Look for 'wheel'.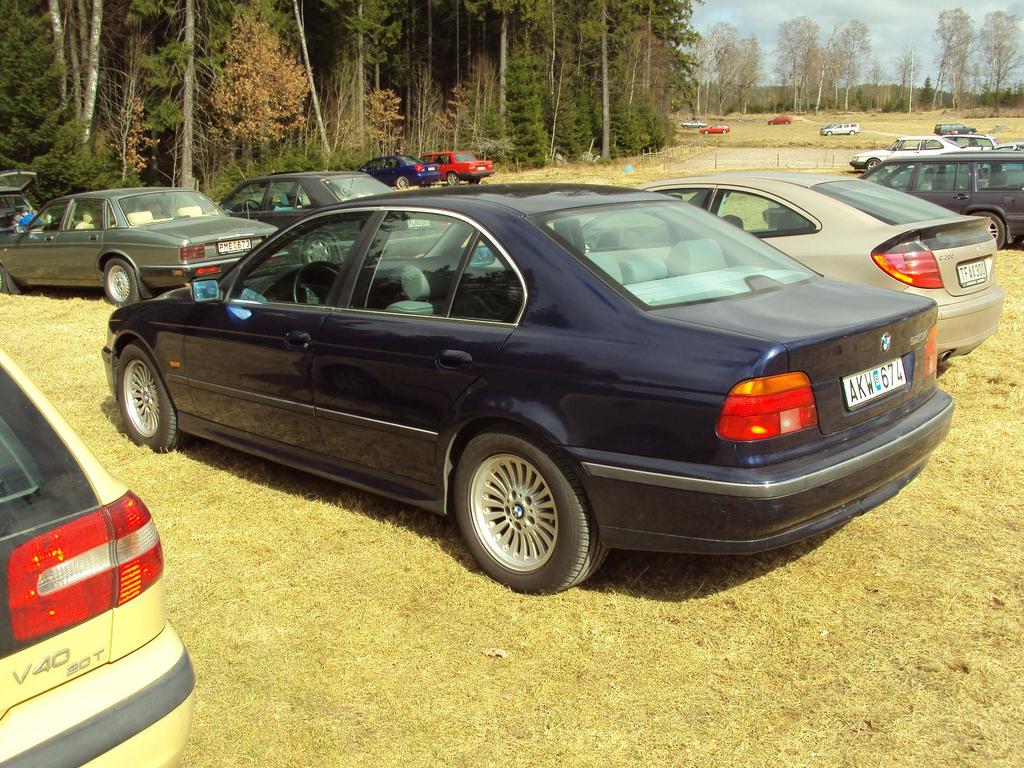
Found: {"x1": 292, "y1": 264, "x2": 340, "y2": 305}.
